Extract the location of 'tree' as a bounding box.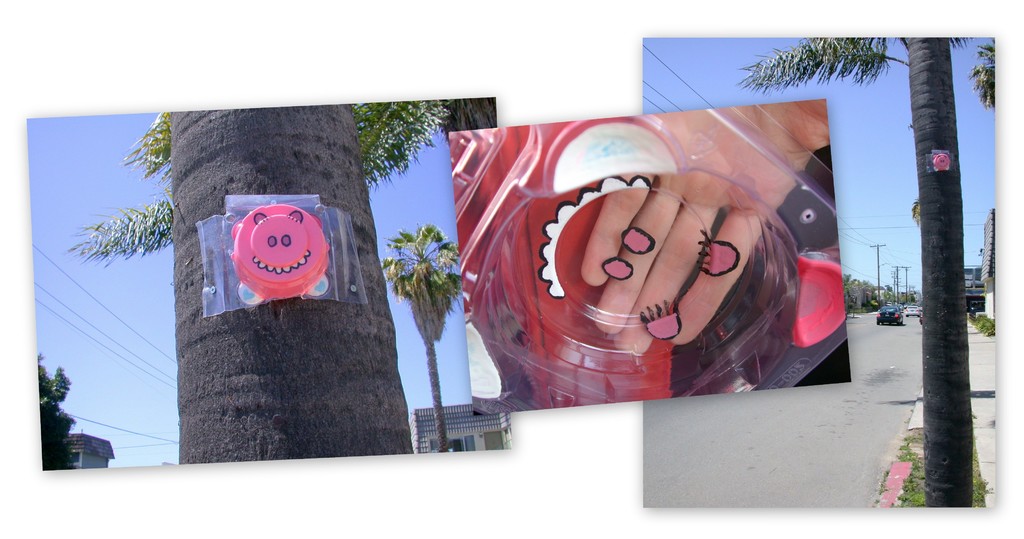
Rect(740, 31, 998, 507).
